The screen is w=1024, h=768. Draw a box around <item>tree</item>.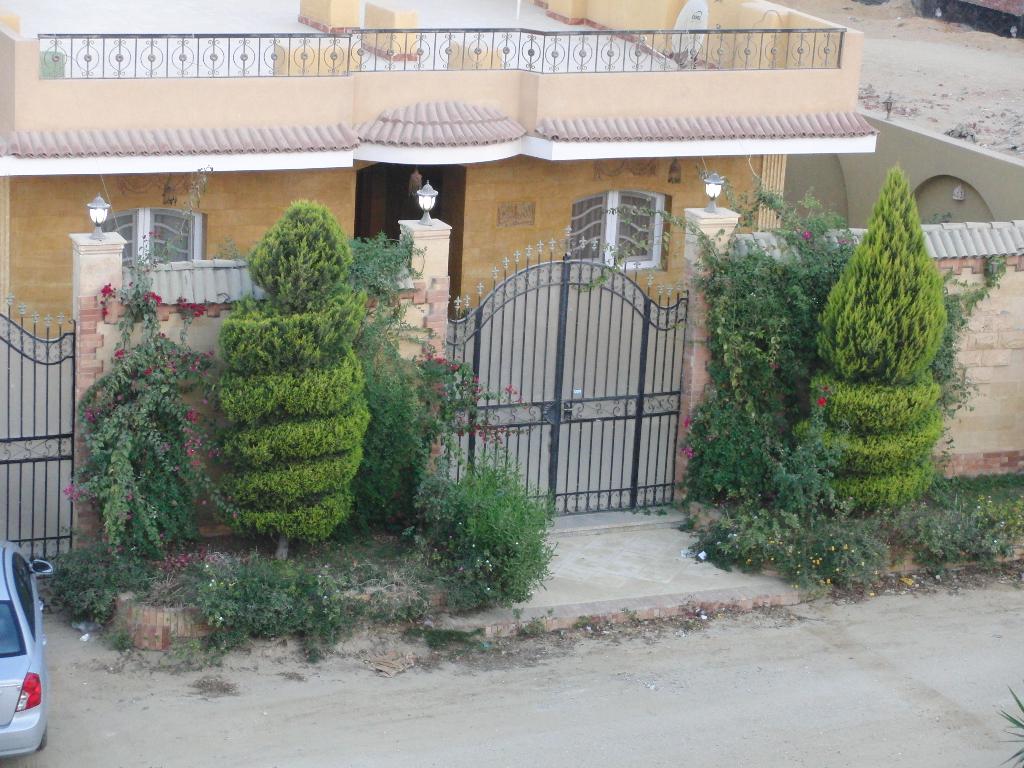
{"x1": 790, "y1": 159, "x2": 945, "y2": 523}.
